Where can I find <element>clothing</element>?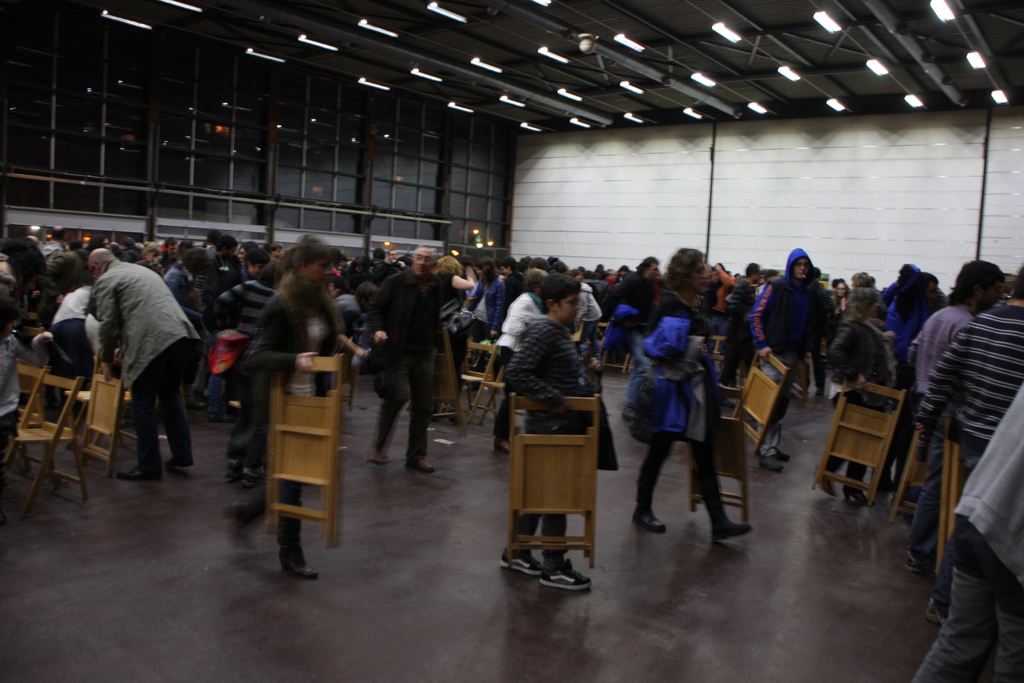
You can find it at 159,265,192,312.
